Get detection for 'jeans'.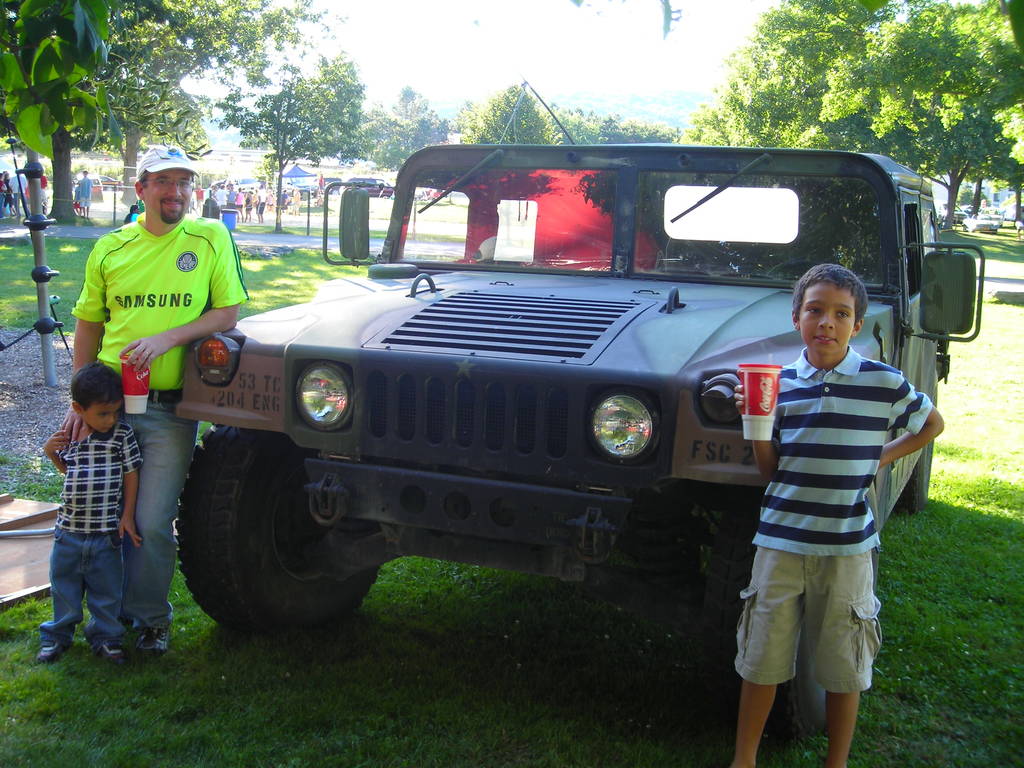
Detection: <region>104, 394, 209, 620</region>.
